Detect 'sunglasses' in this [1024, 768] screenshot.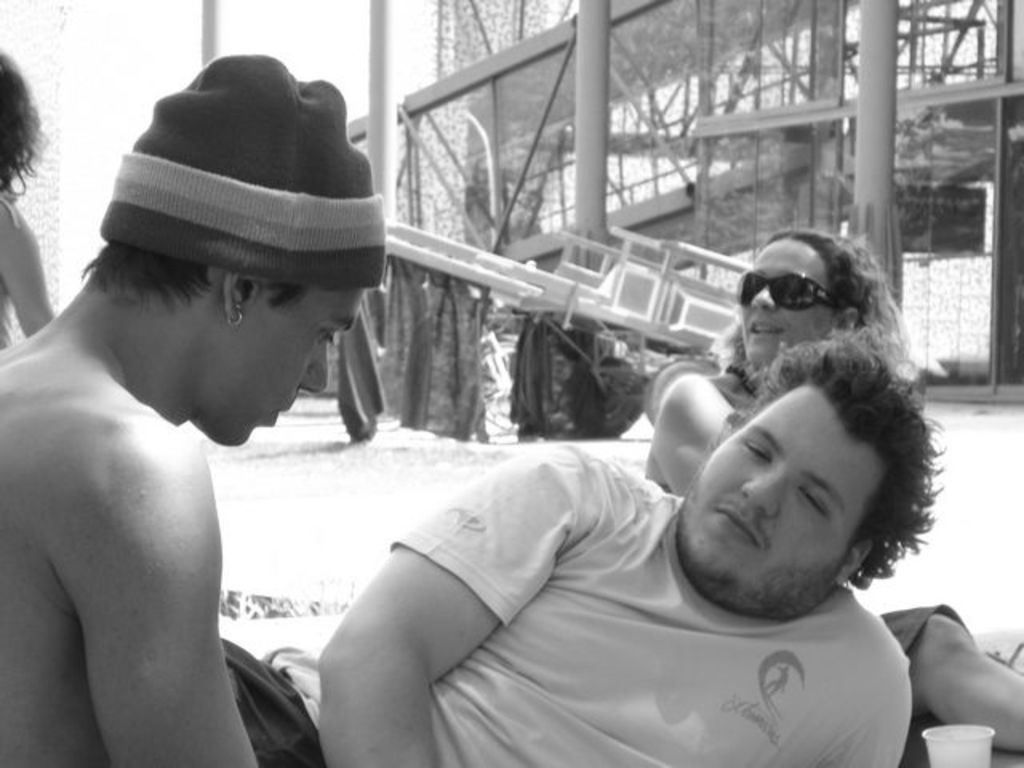
Detection: locate(736, 270, 845, 314).
